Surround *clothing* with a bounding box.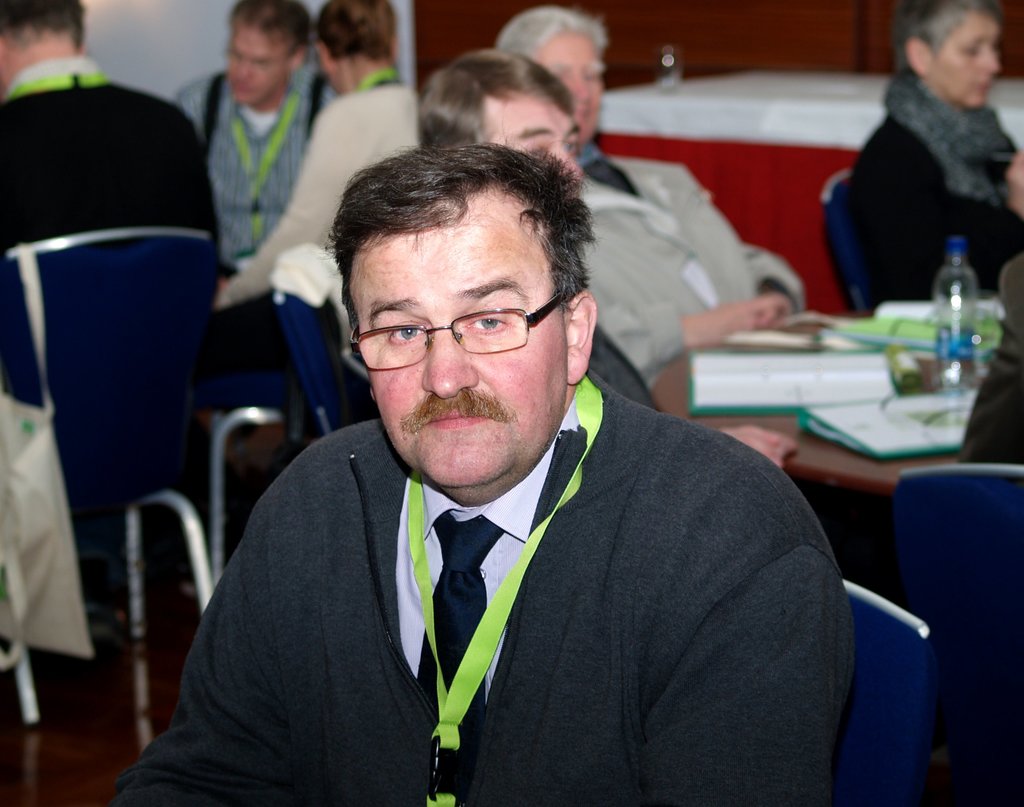
bbox=(584, 325, 660, 418).
